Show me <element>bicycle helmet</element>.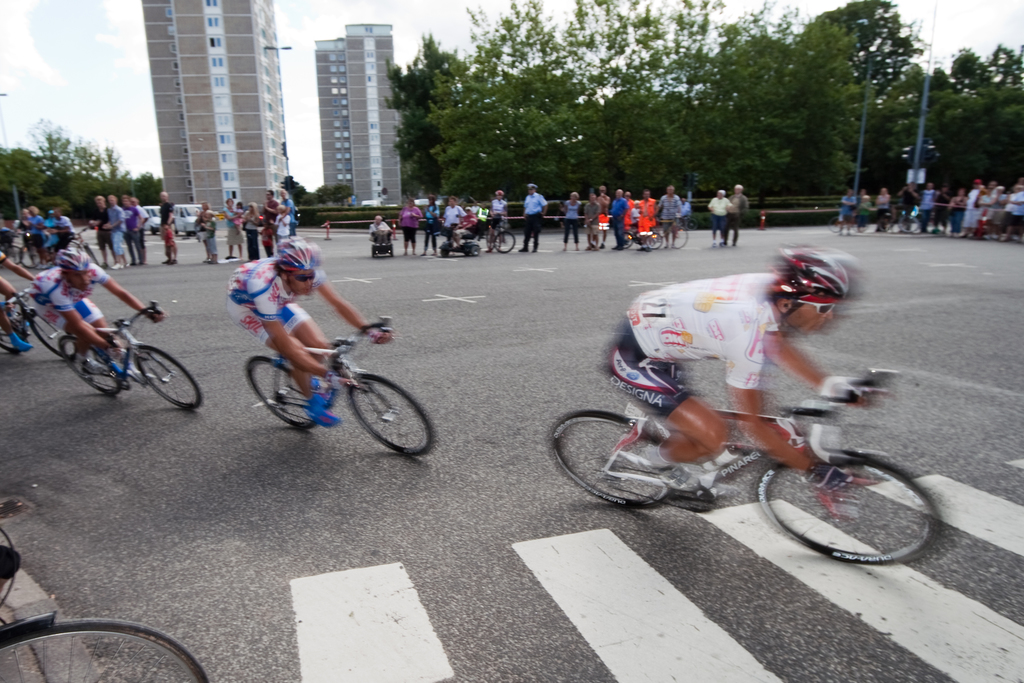
<element>bicycle helmet</element> is here: BBox(60, 247, 88, 277).
